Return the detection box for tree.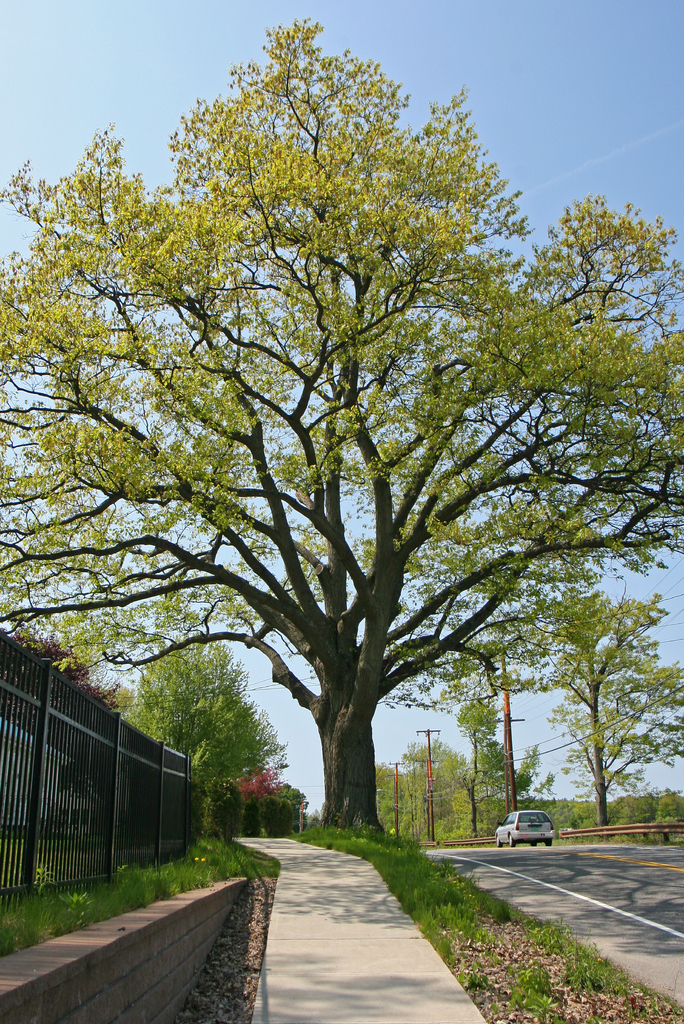
{"left": 543, "top": 593, "right": 681, "bottom": 832}.
